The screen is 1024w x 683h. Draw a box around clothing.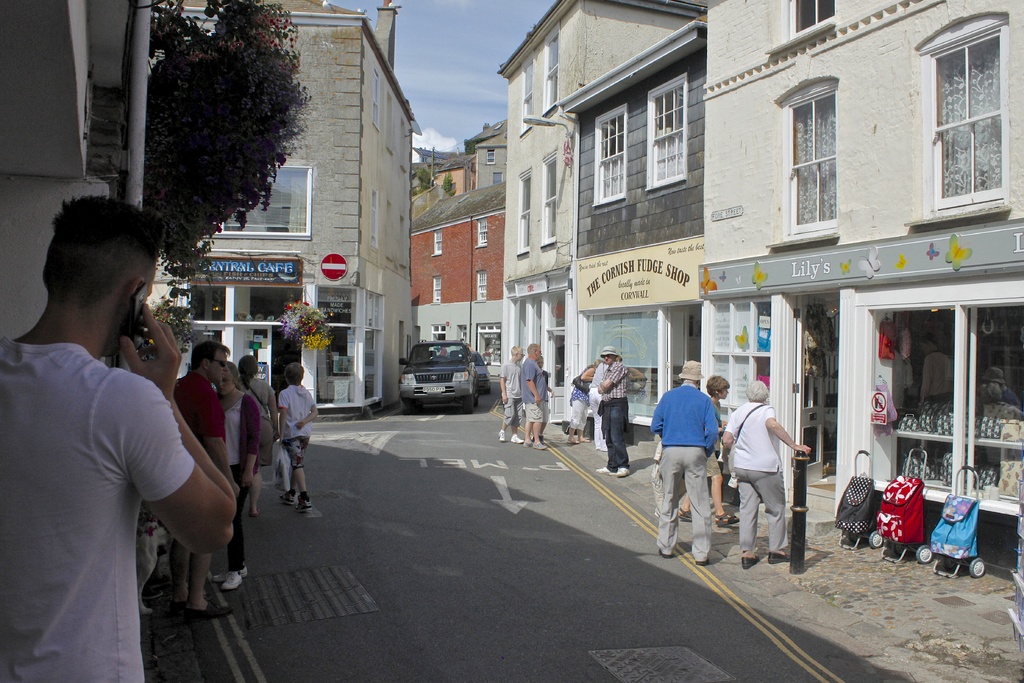
<box>237,372,275,450</box>.
